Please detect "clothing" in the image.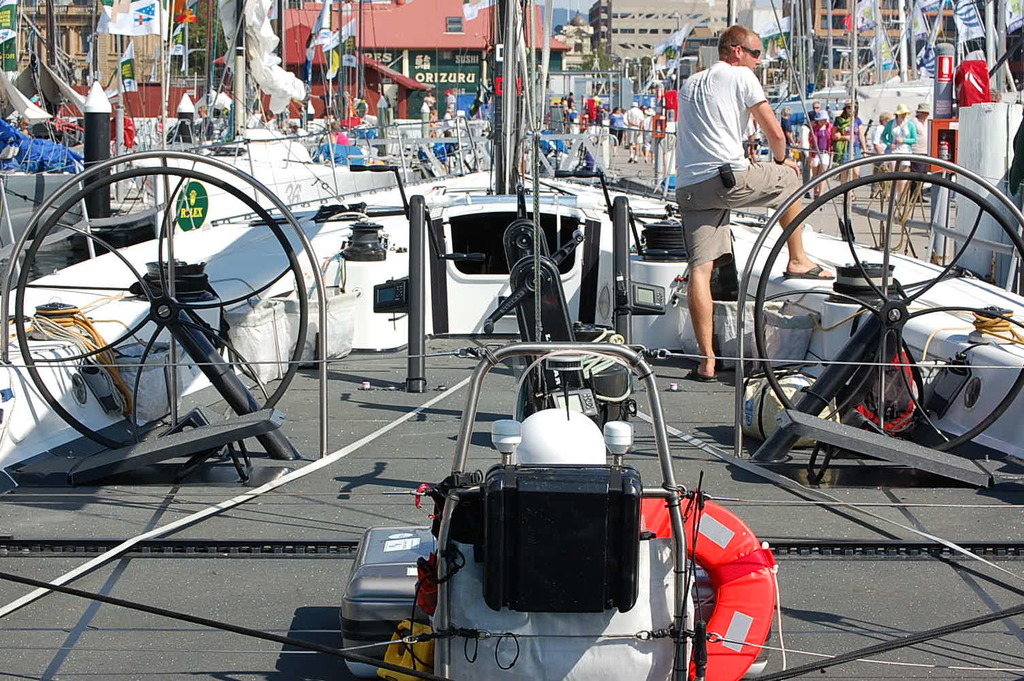
l=880, t=114, r=906, b=183.
